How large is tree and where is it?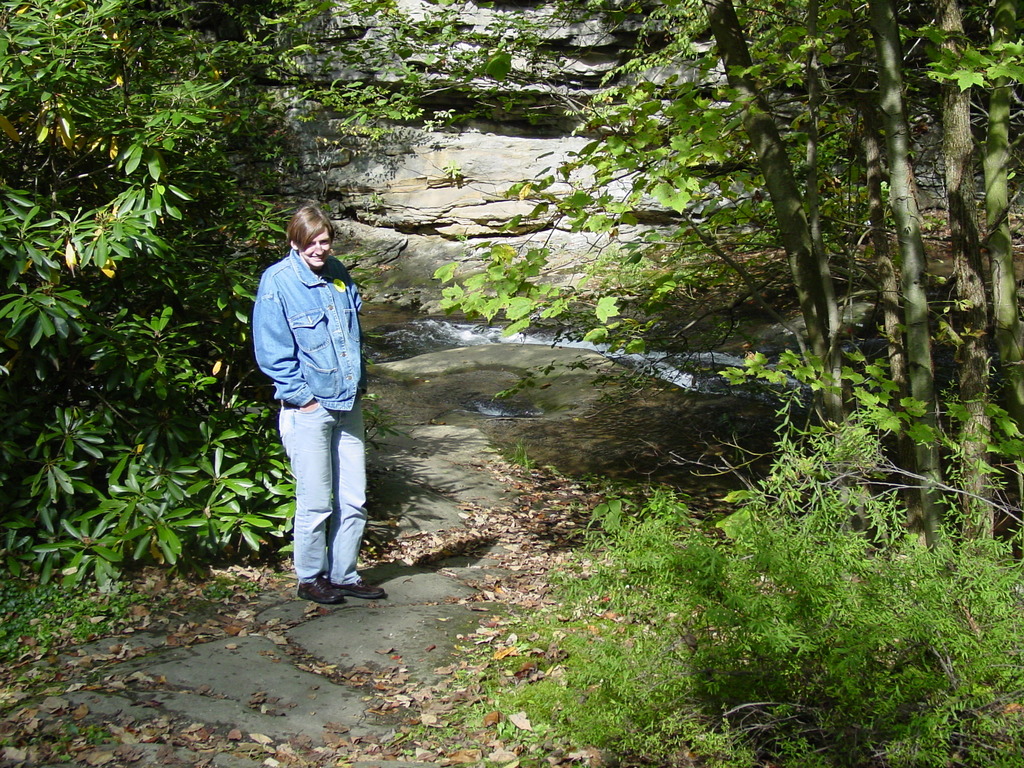
Bounding box: <box>1,0,284,581</box>.
